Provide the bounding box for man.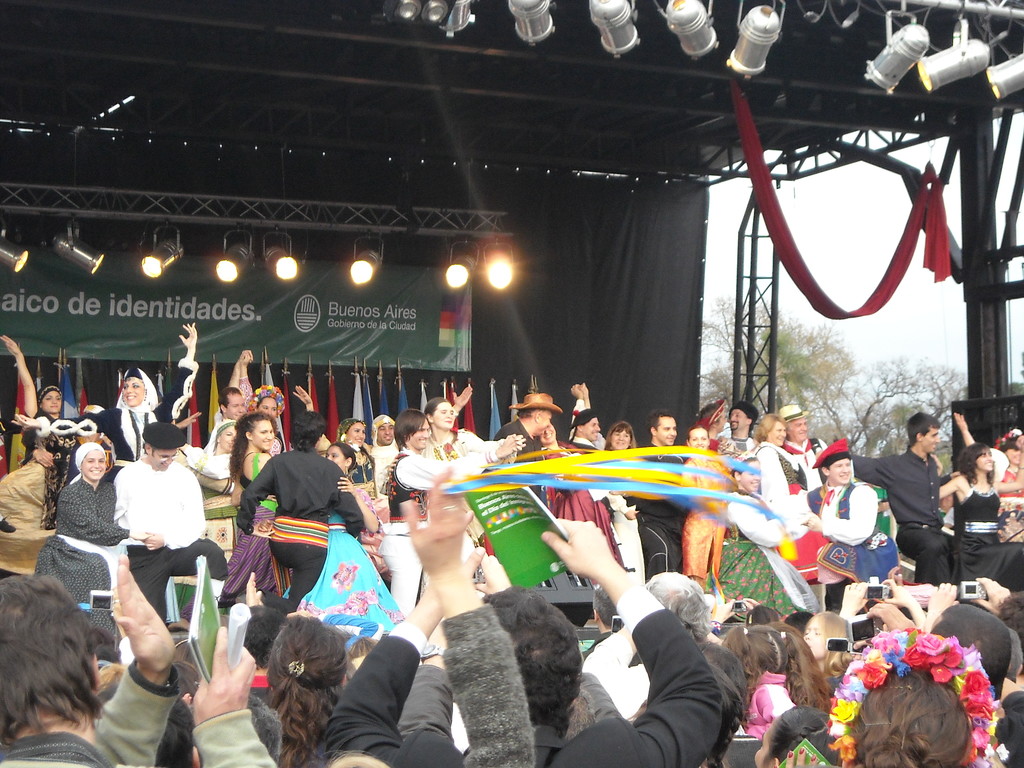
(557, 383, 643, 566).
